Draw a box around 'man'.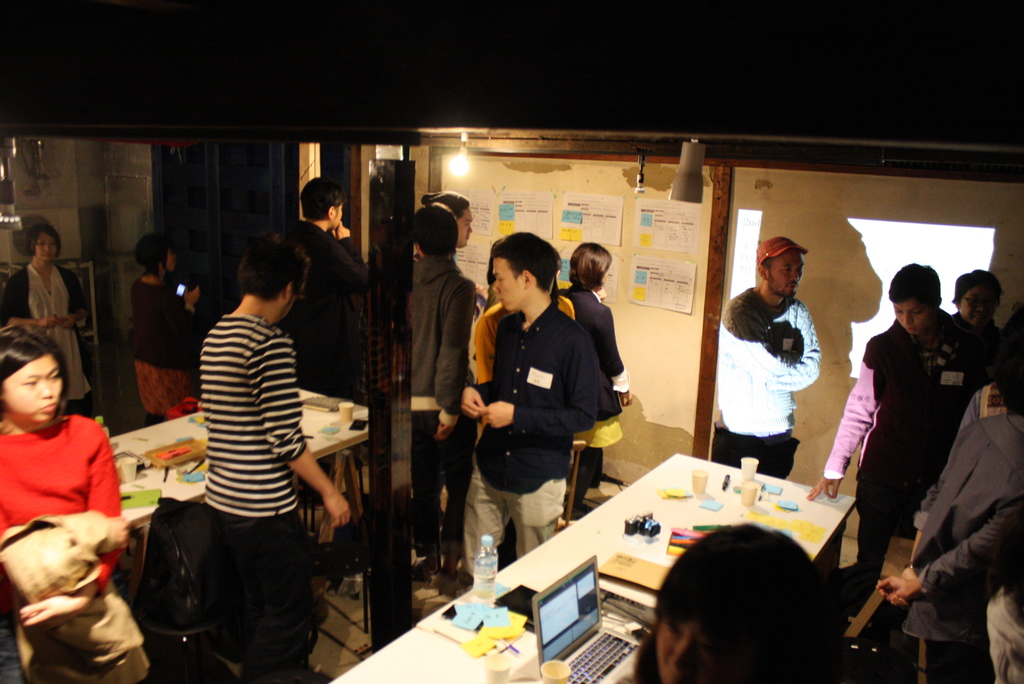
Rect(712, 236, 824, 482).
